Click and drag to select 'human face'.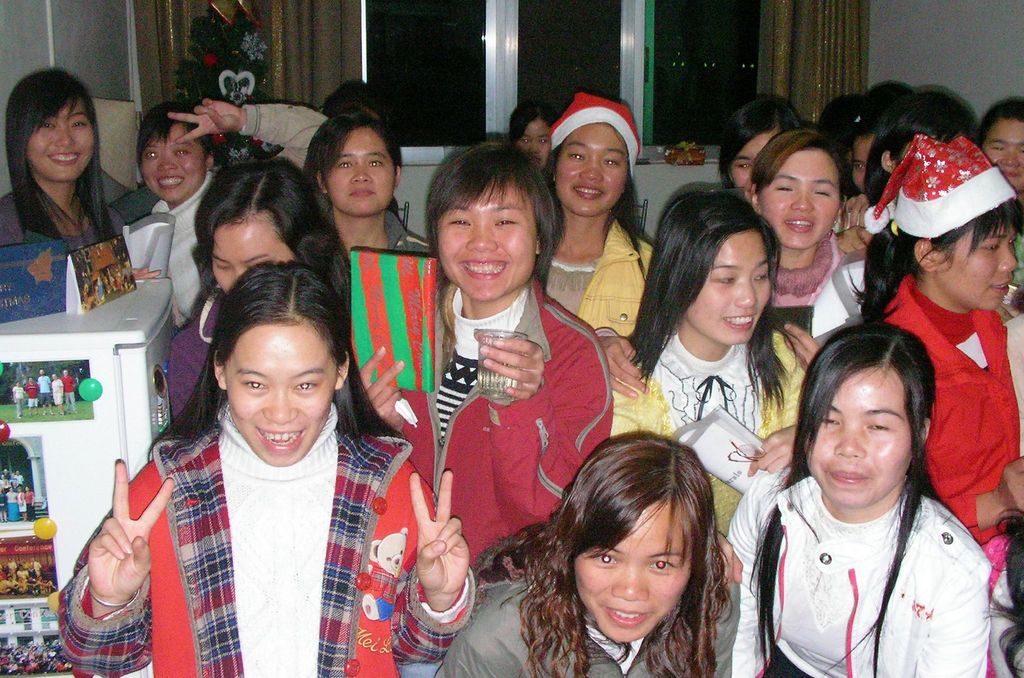
Selection: rect(577, 497, 690, 647).
